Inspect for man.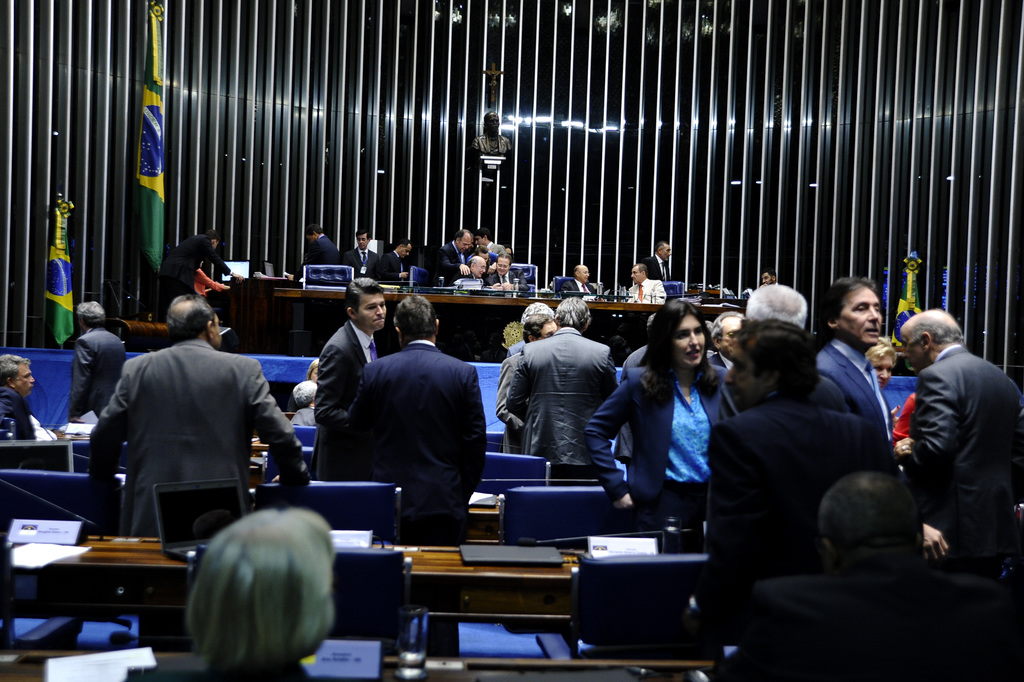
Inspection: 163:228:240:295.
